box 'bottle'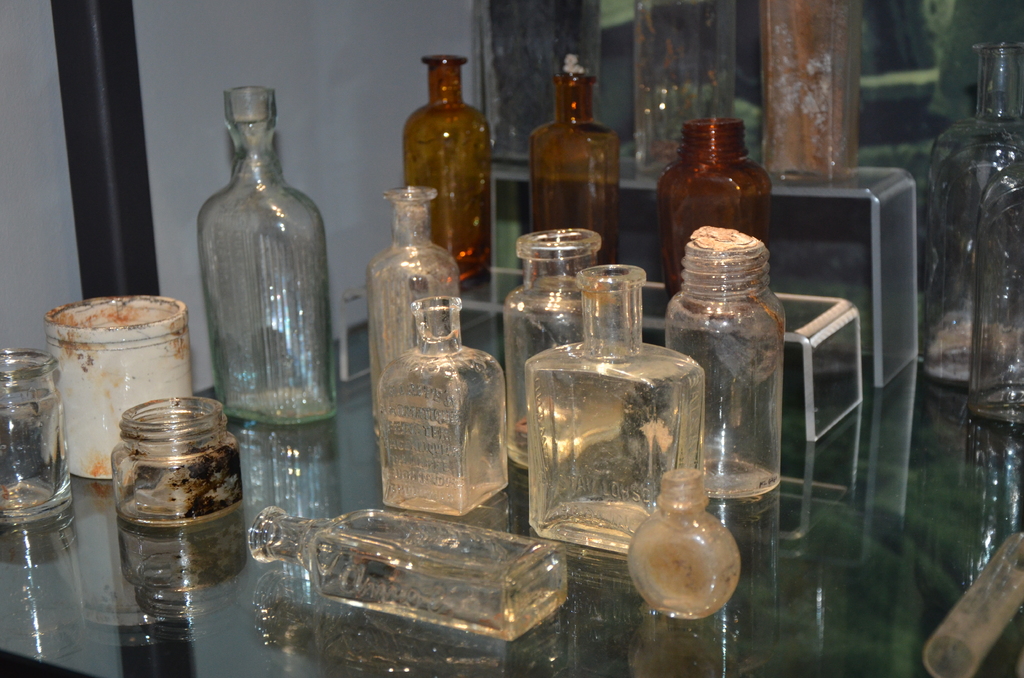
x1=619 y1=465 x2=740 y2=626
